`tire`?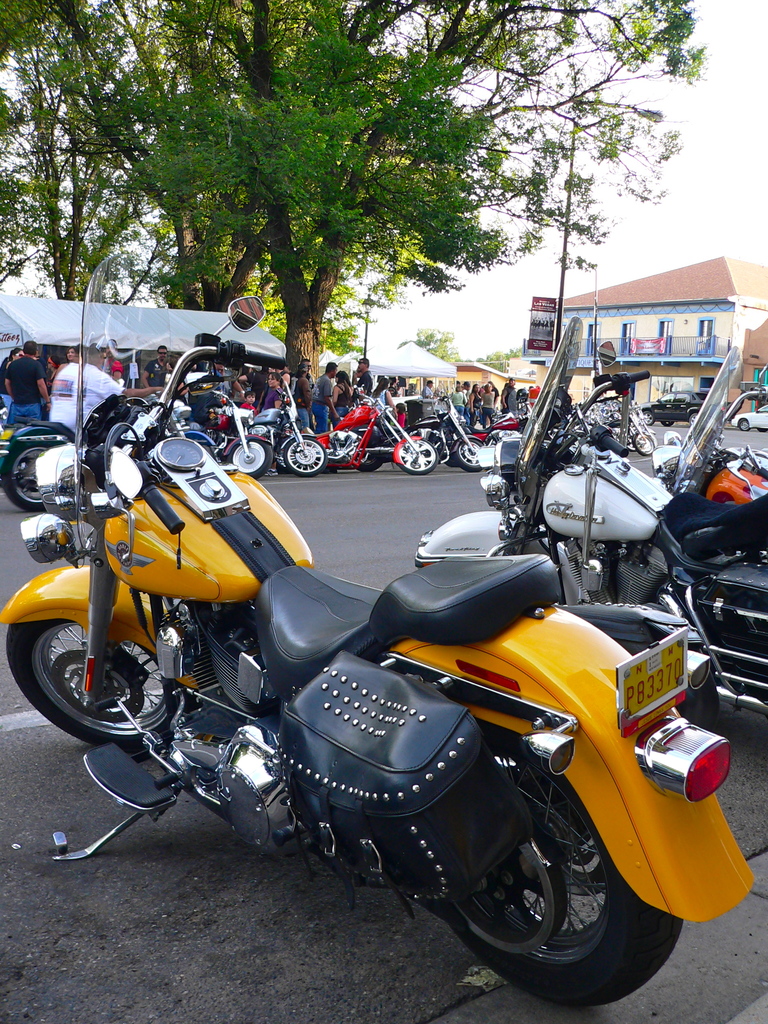
(left=20, top=586, right=173, bottom=760)
